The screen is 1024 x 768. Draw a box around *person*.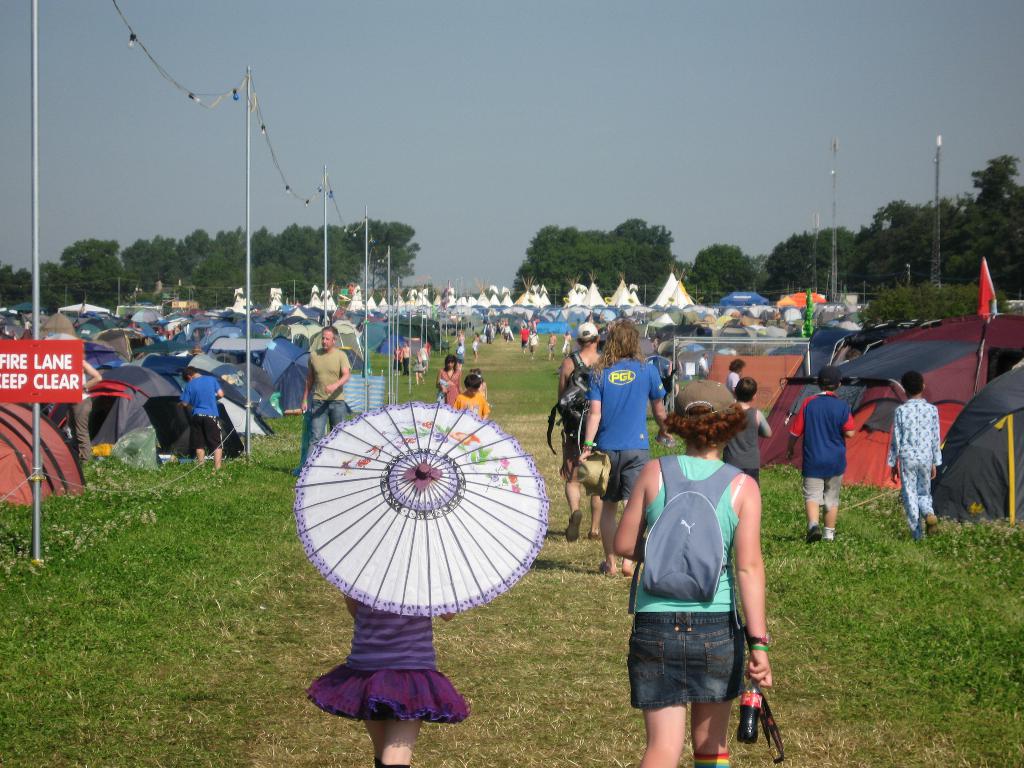
region(307, 597, 467, 767).
